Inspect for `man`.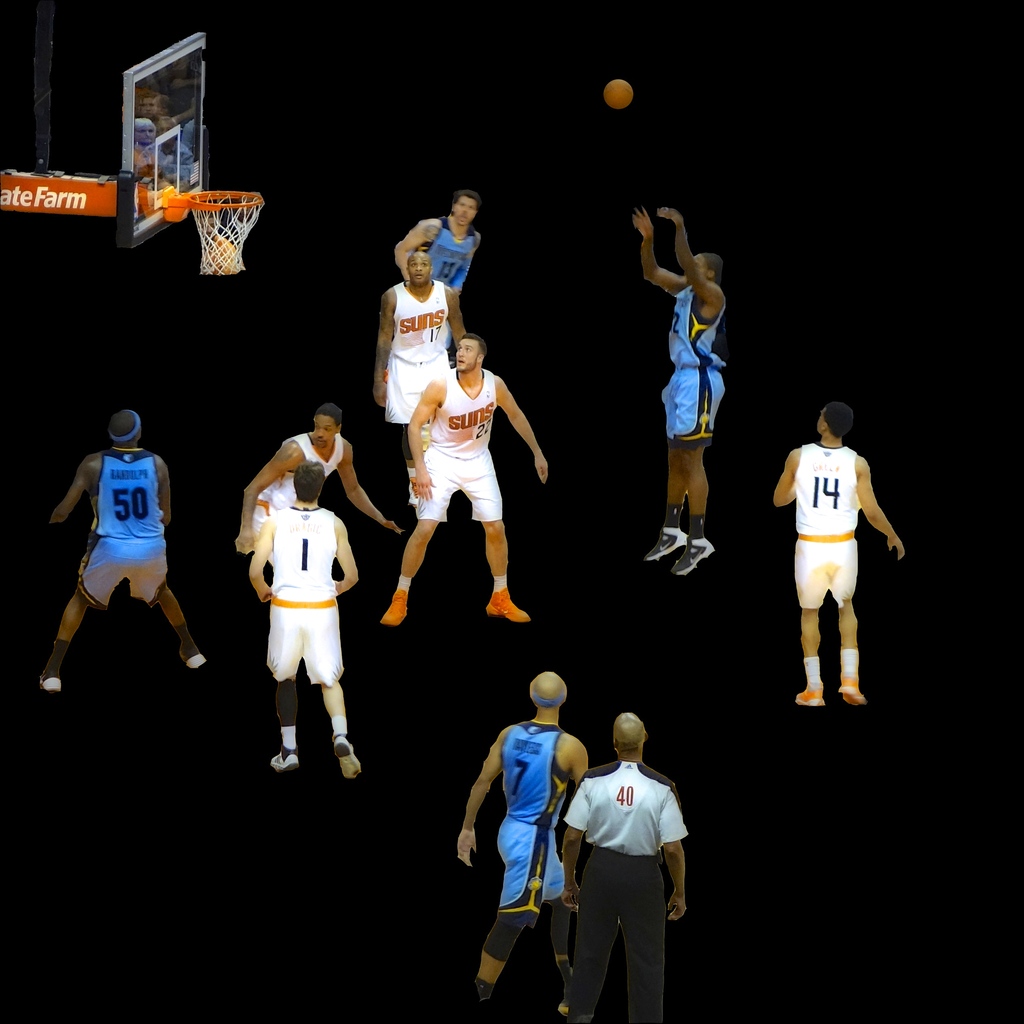
Inspection: BBox(244, 460, 360, 779).
